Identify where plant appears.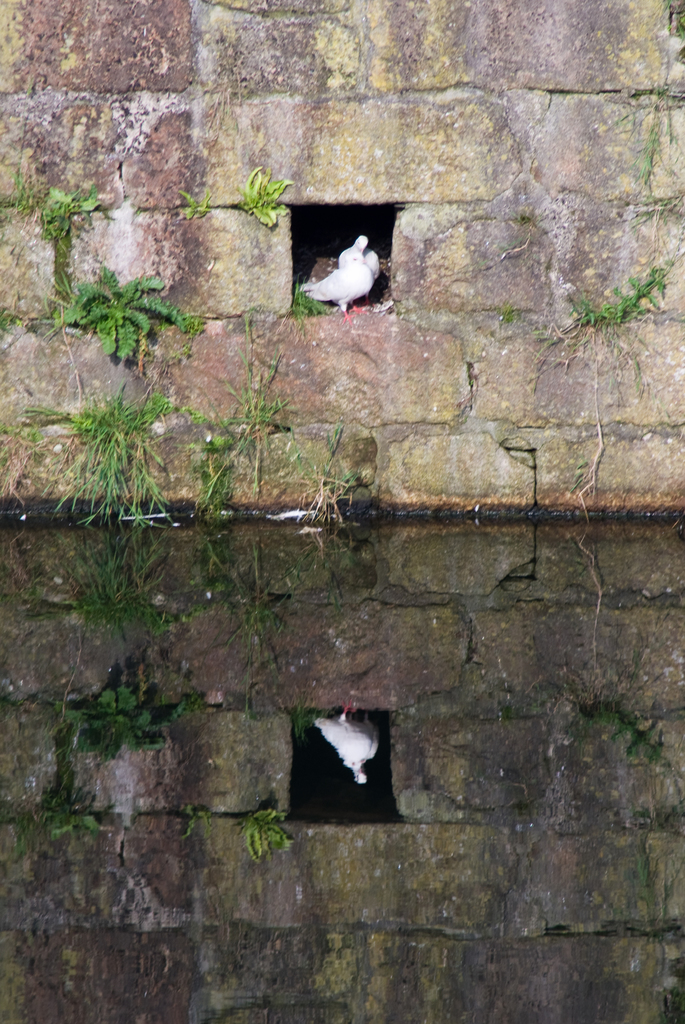
Appears at 633 196 673 228.
